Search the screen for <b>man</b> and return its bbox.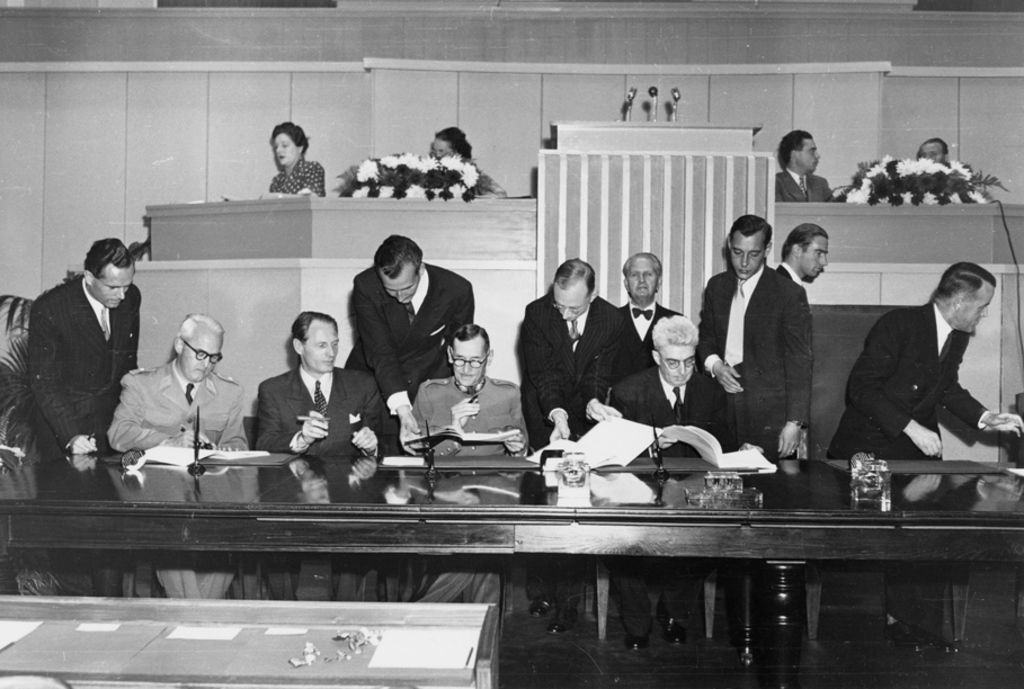
Found: 520, 261, 621, 605.
